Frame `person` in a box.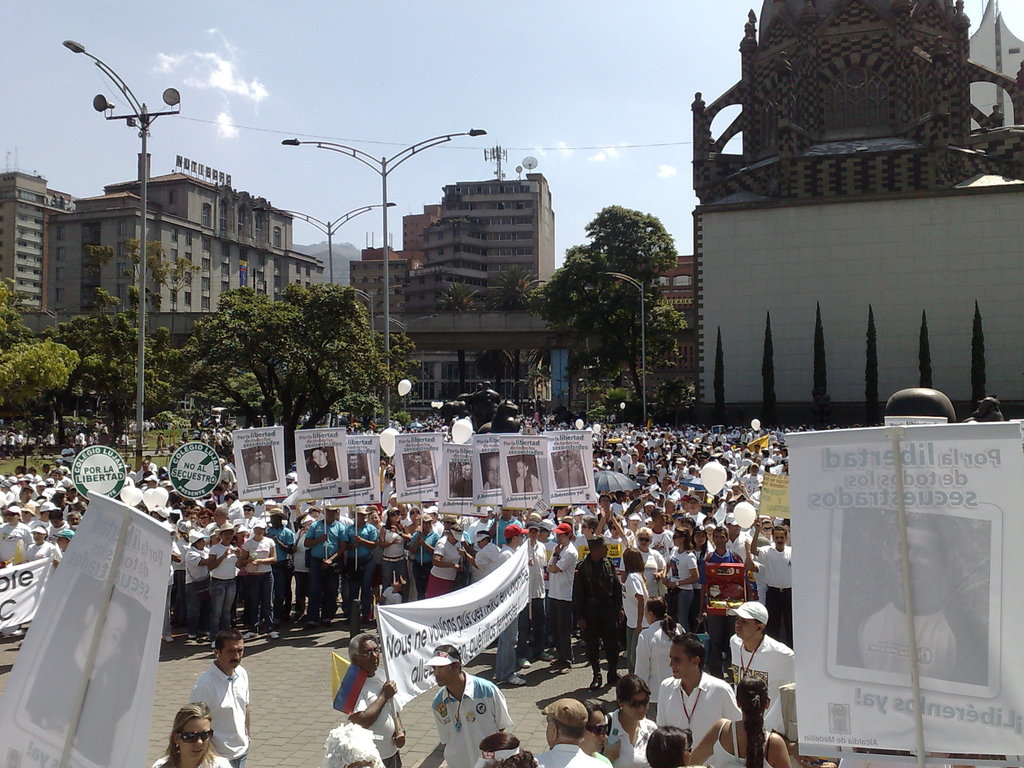
(419,660,497,764).
